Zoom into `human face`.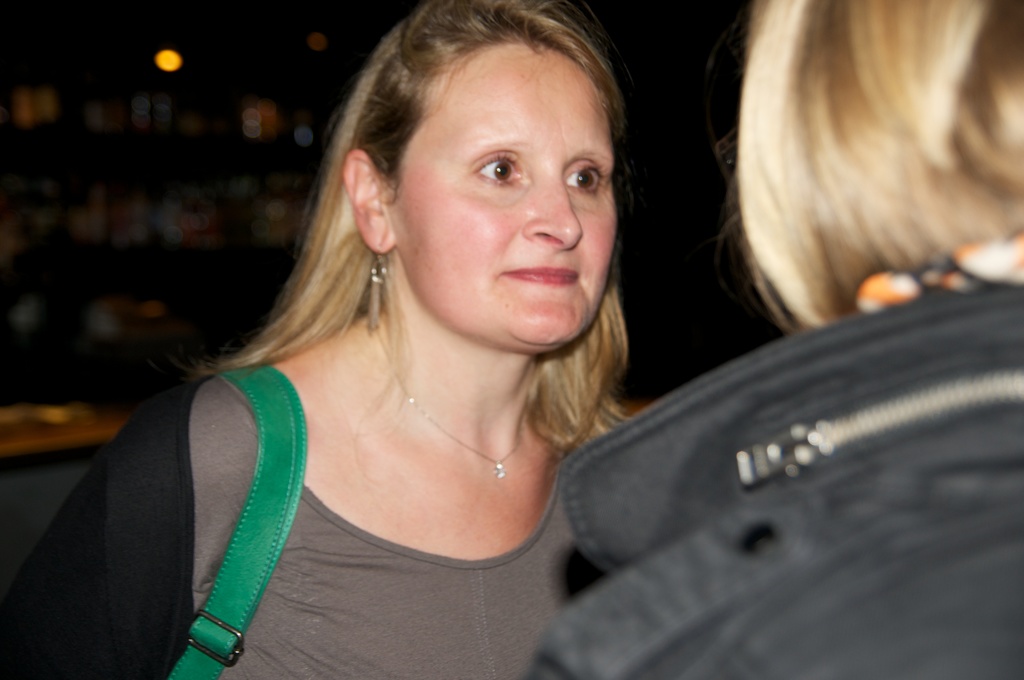
Zoom target: crop(383, 38, 624, 360).
